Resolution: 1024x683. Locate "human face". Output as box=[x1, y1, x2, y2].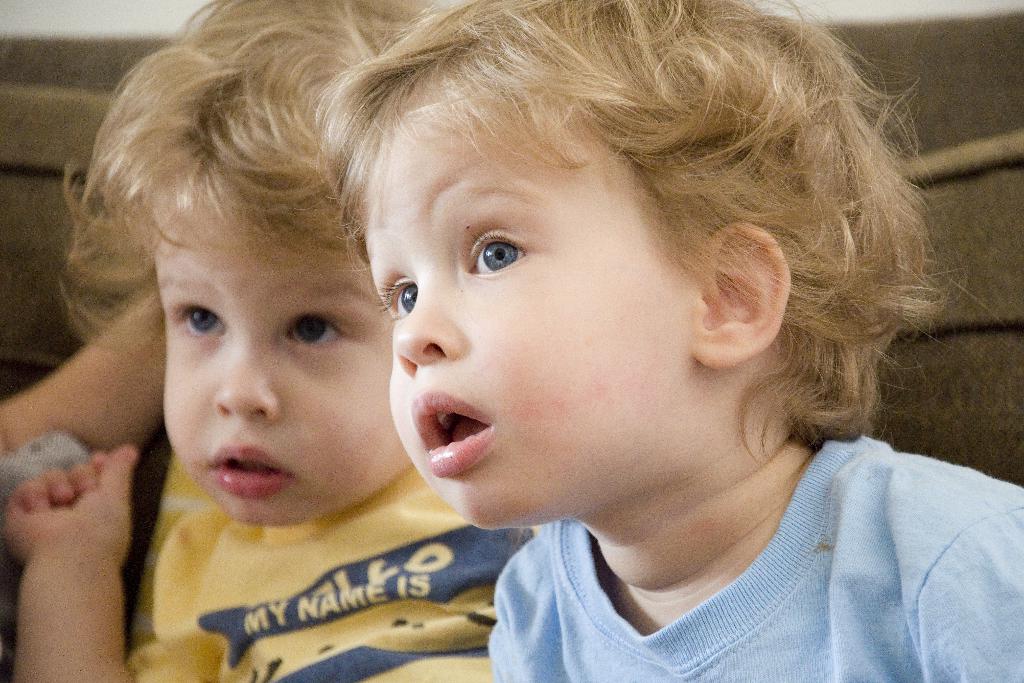
box=[362, 119, 699, 526].
